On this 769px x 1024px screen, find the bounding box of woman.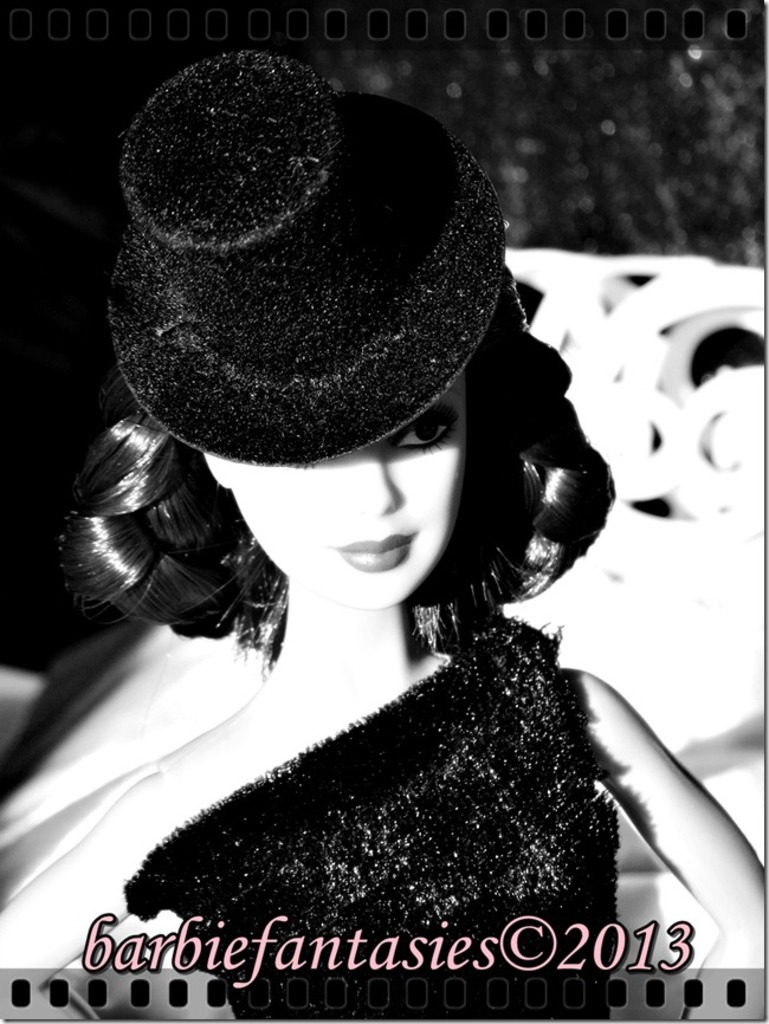
Bounding box: detection(45, 123, 703, 978).
